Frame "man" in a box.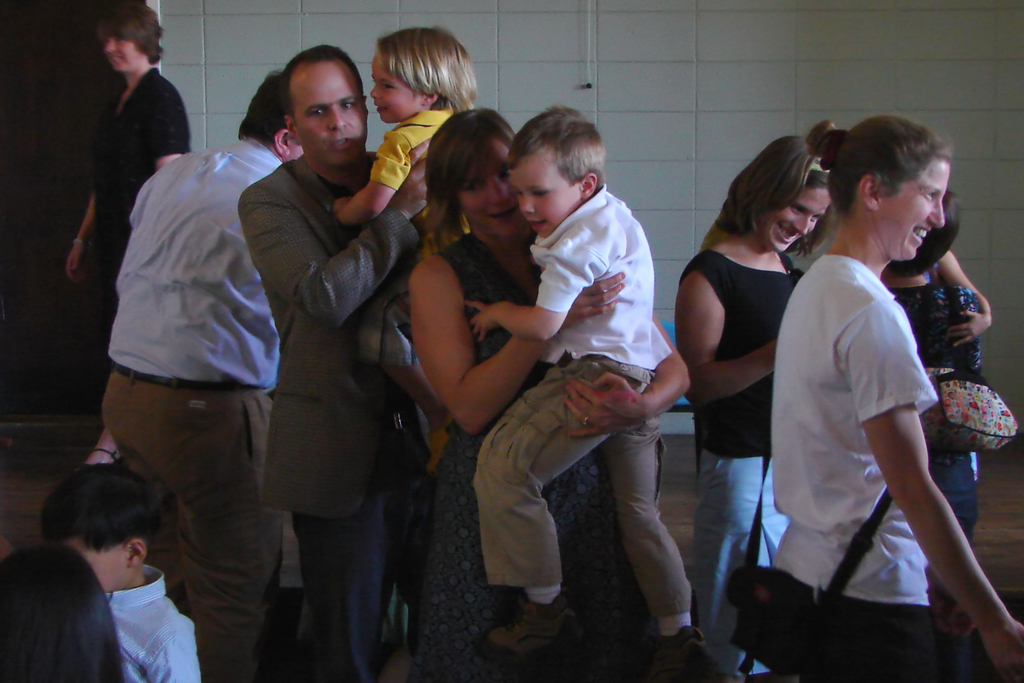
pyautogui.locateOnScreen(234, 41, 436, 679).
